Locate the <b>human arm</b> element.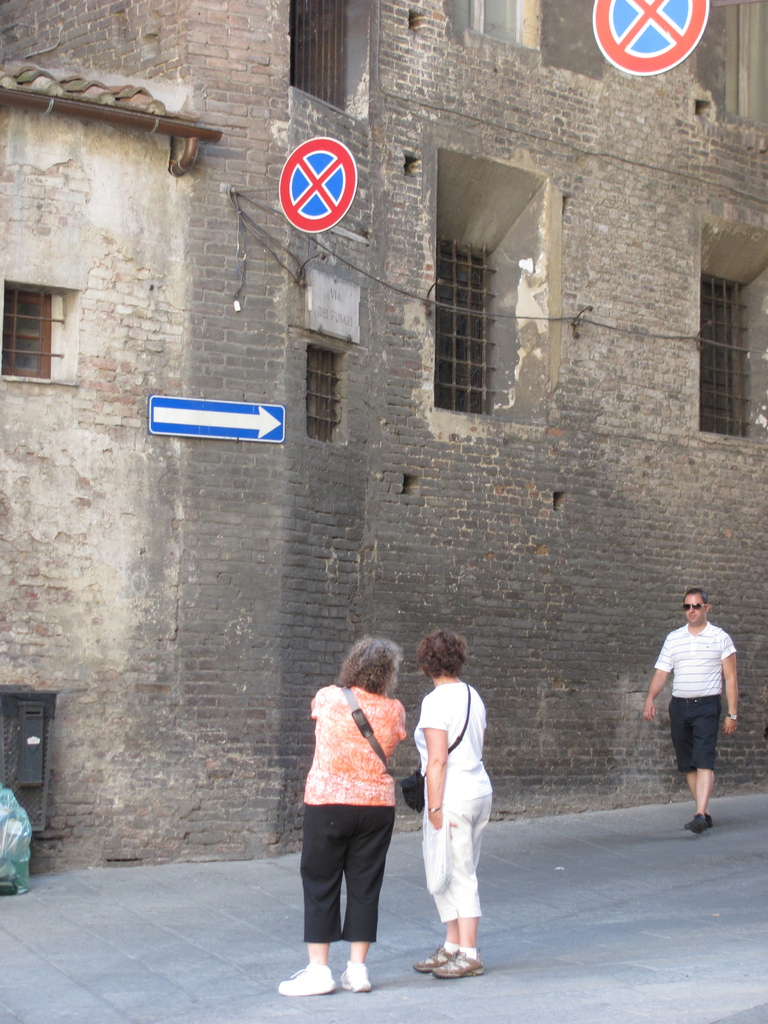
Element bbox: <bbox>714, 631, 742, 743</bbox>.
